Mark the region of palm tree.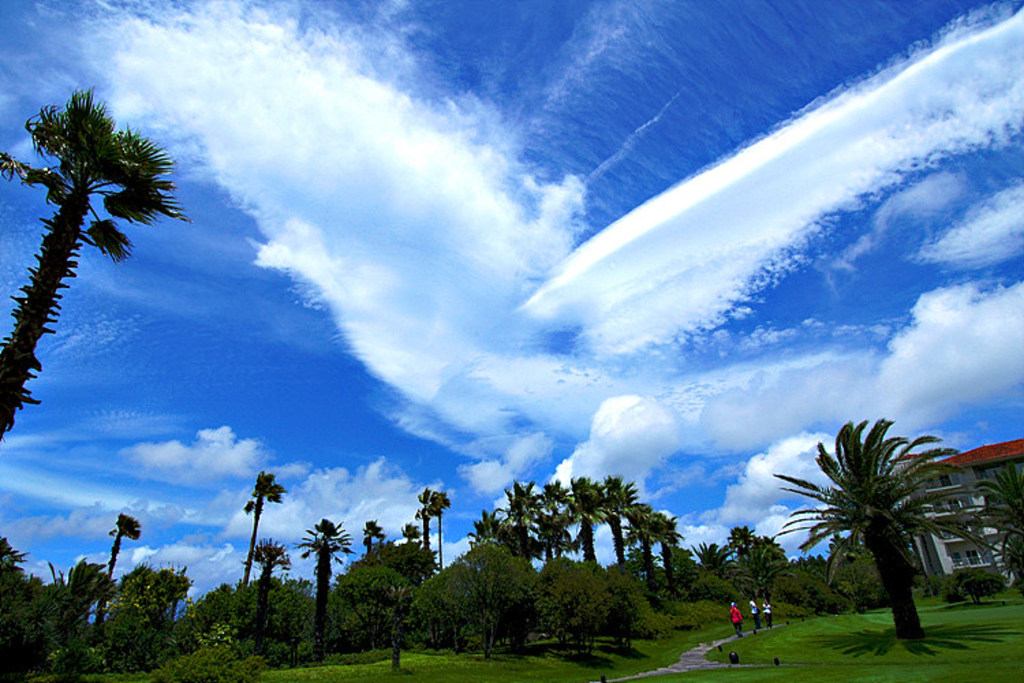
Region: (15,85,147,445).
